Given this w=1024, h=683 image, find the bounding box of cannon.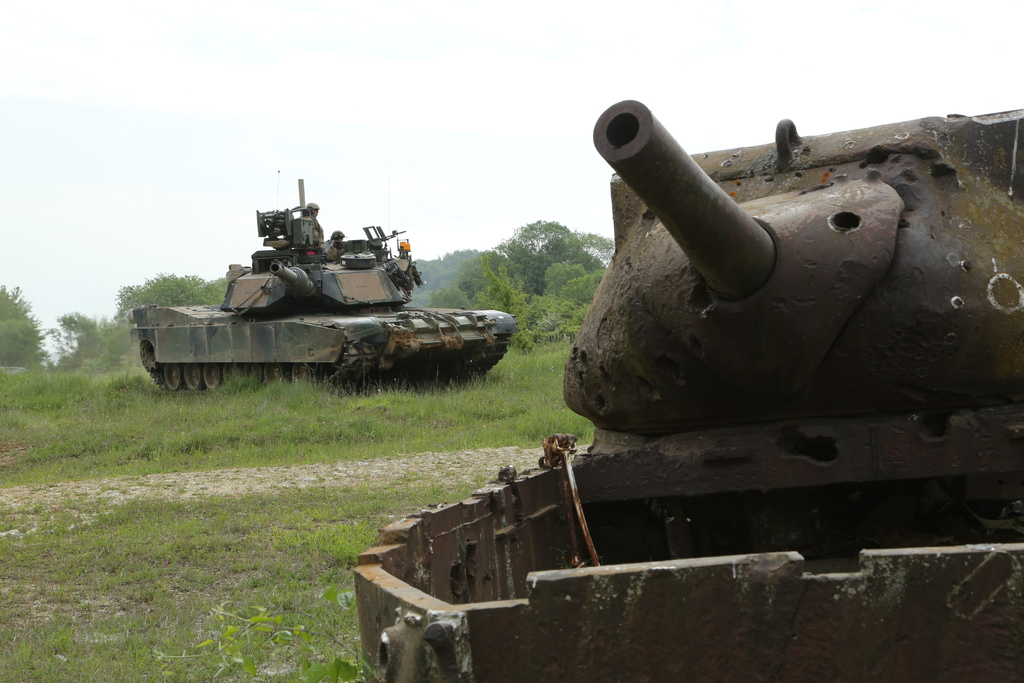
x1=134 y1=176 x2=522 y2=391.
